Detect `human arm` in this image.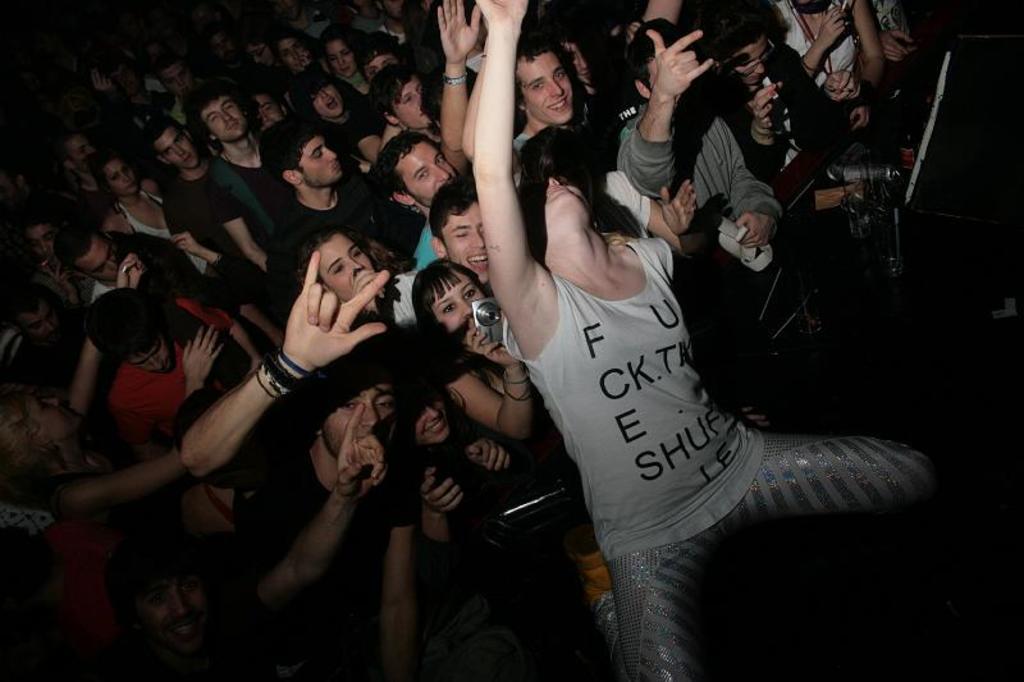
Detection: bbox=(221, 188, 279, 270).
